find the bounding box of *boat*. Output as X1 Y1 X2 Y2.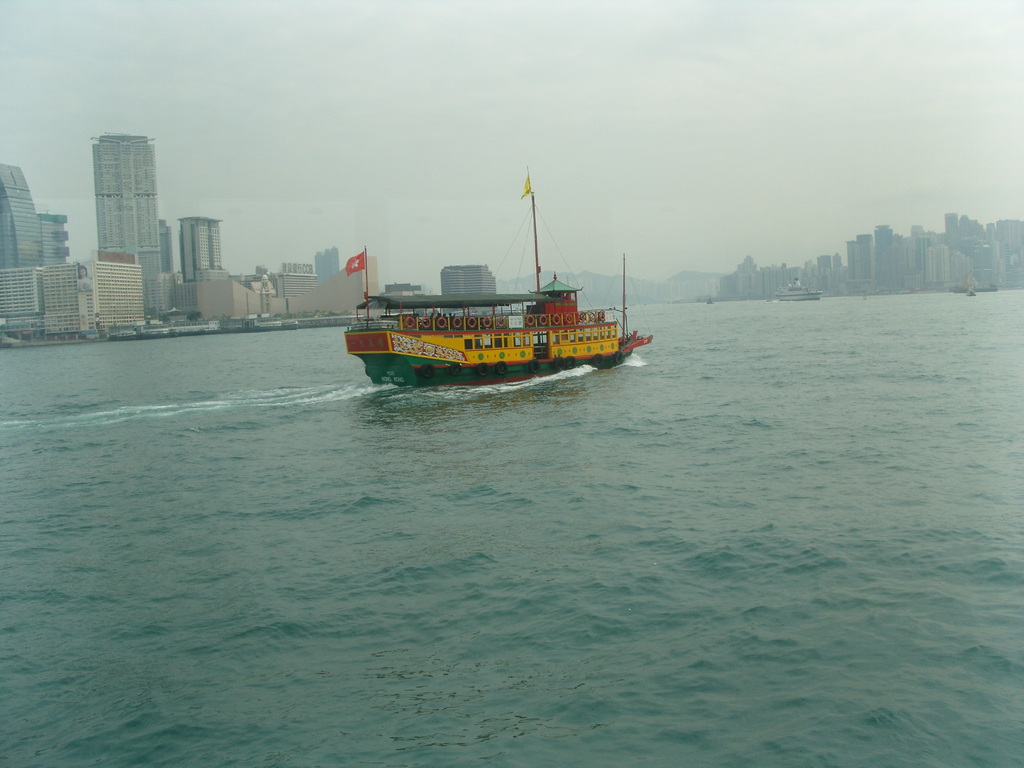
953 270 995 291.
